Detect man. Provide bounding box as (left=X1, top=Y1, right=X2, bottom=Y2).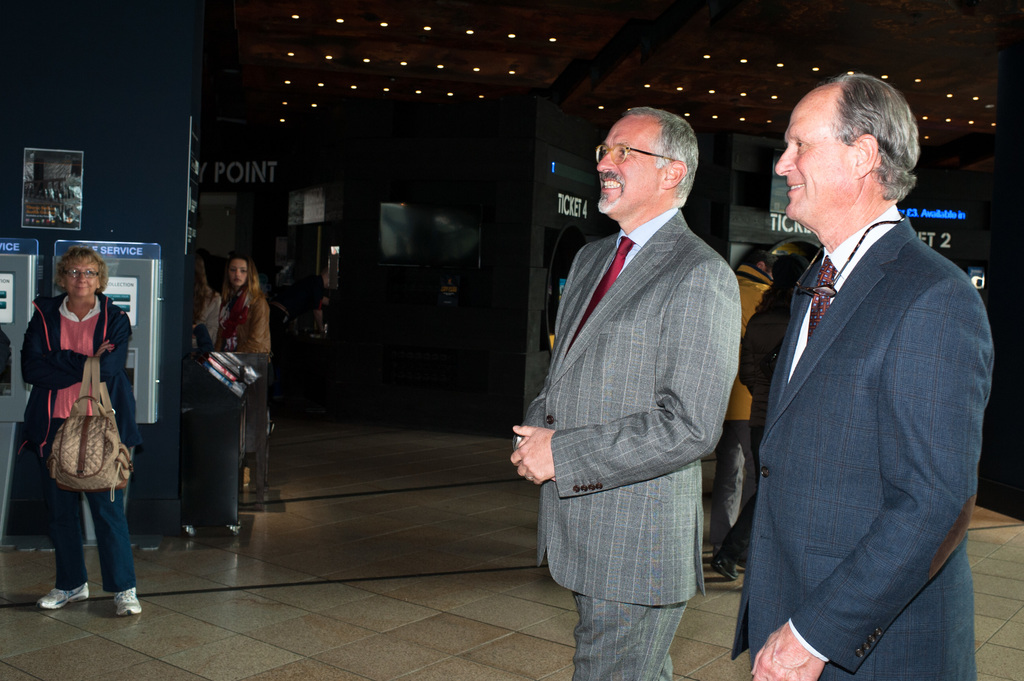
(left=513, top=104, right=741, bottom=680).
